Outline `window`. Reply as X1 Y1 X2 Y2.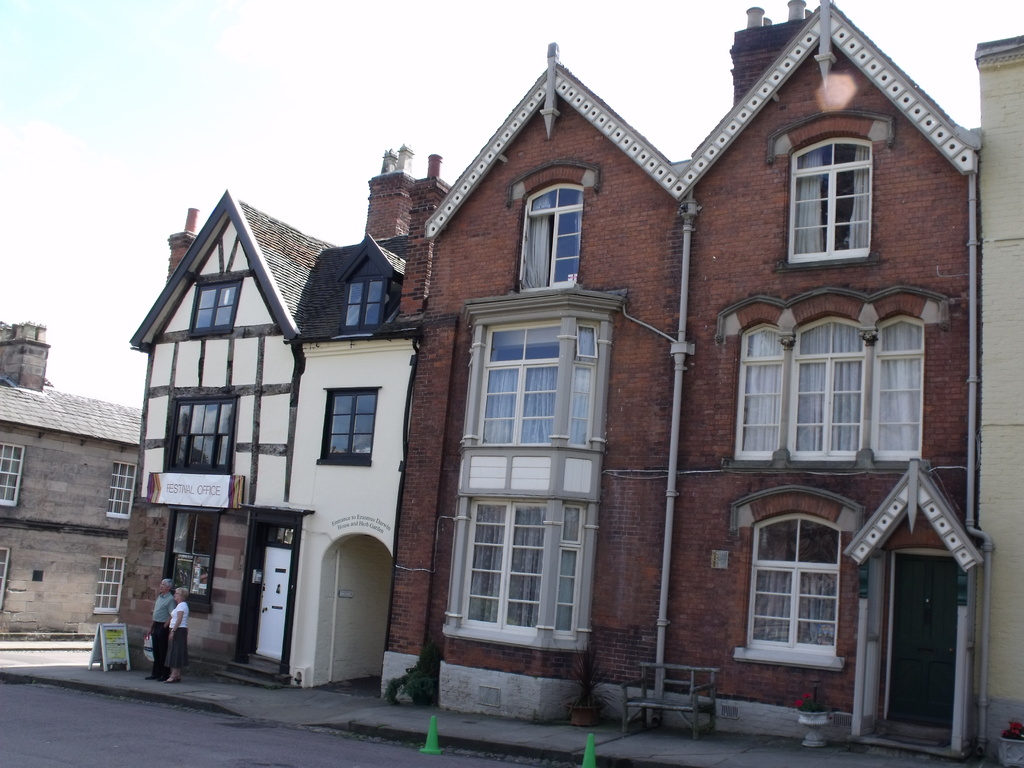
741 294 914 468.
